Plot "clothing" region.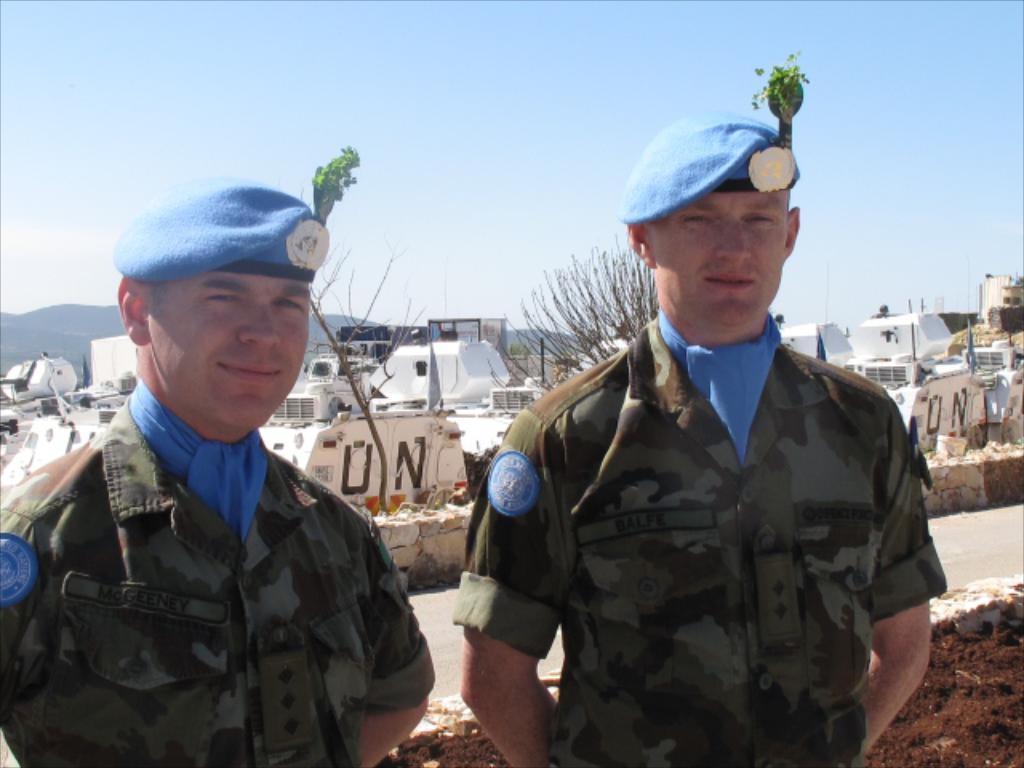
Plotted at (left=0, top=379, right=435, bottom=766).
